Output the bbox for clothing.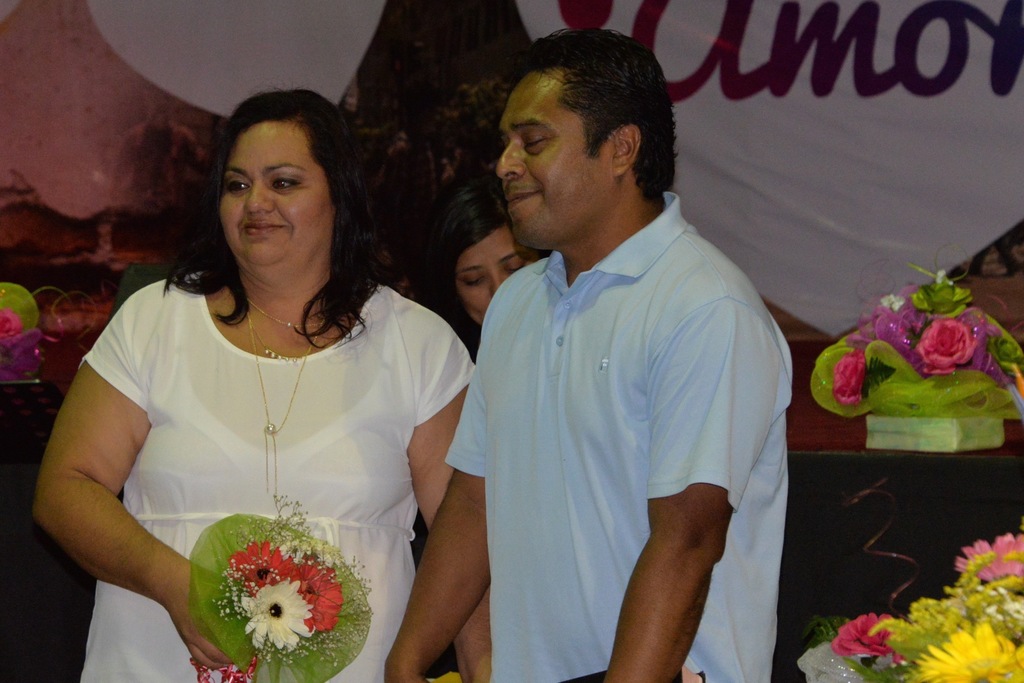
<box>74,269,470,682</box>.
